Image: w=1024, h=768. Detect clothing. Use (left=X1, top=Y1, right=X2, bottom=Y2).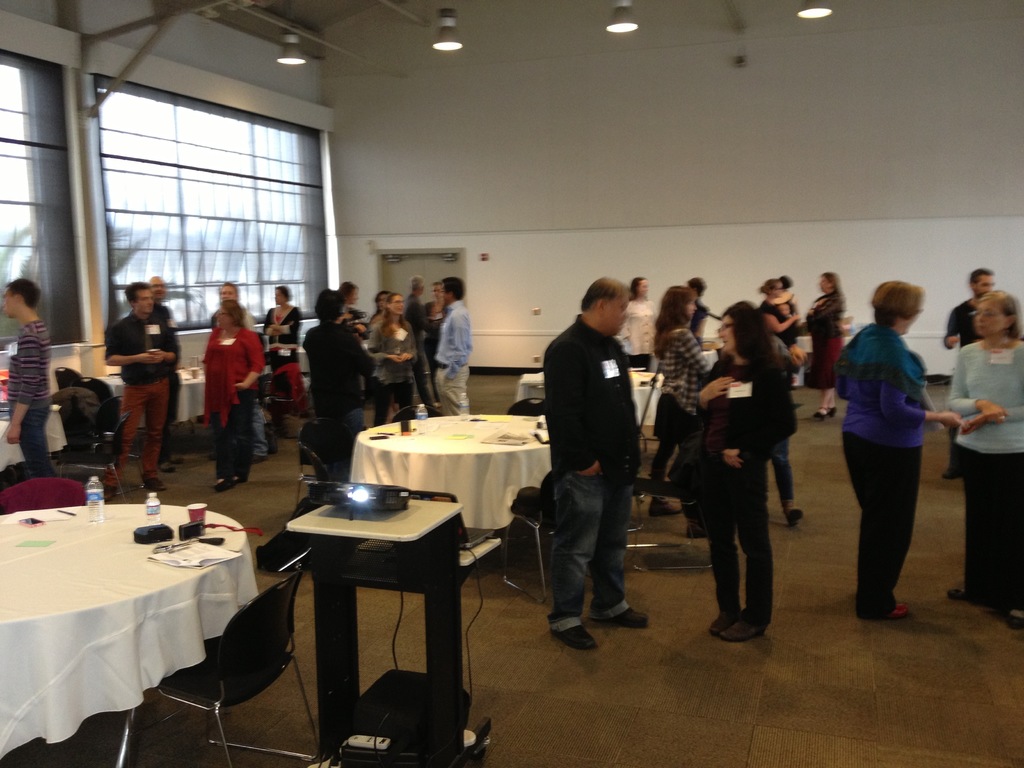
(left=664, top=330, right=707, bottom=420).
